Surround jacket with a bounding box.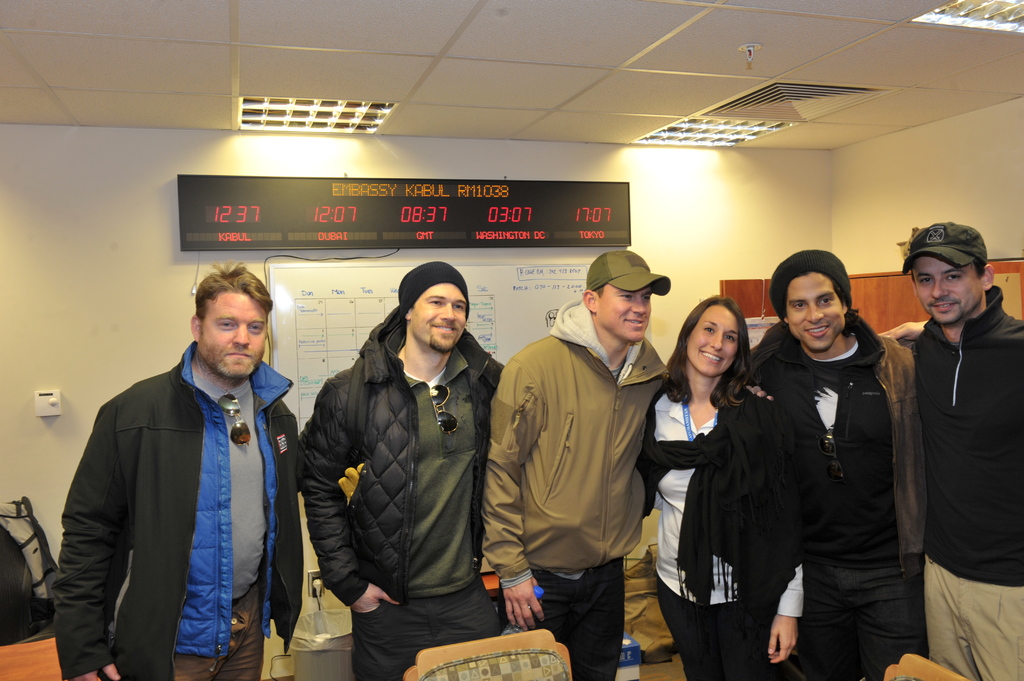
480:290:671:597.
